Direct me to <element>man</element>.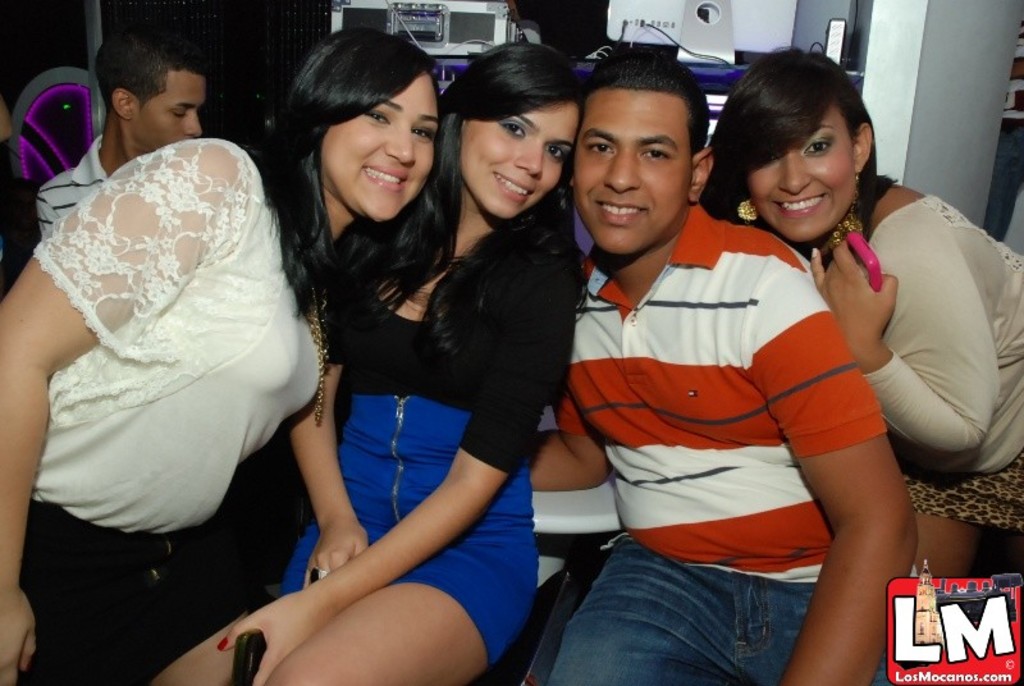
Direction: <box>511,54,931,668</box>.
